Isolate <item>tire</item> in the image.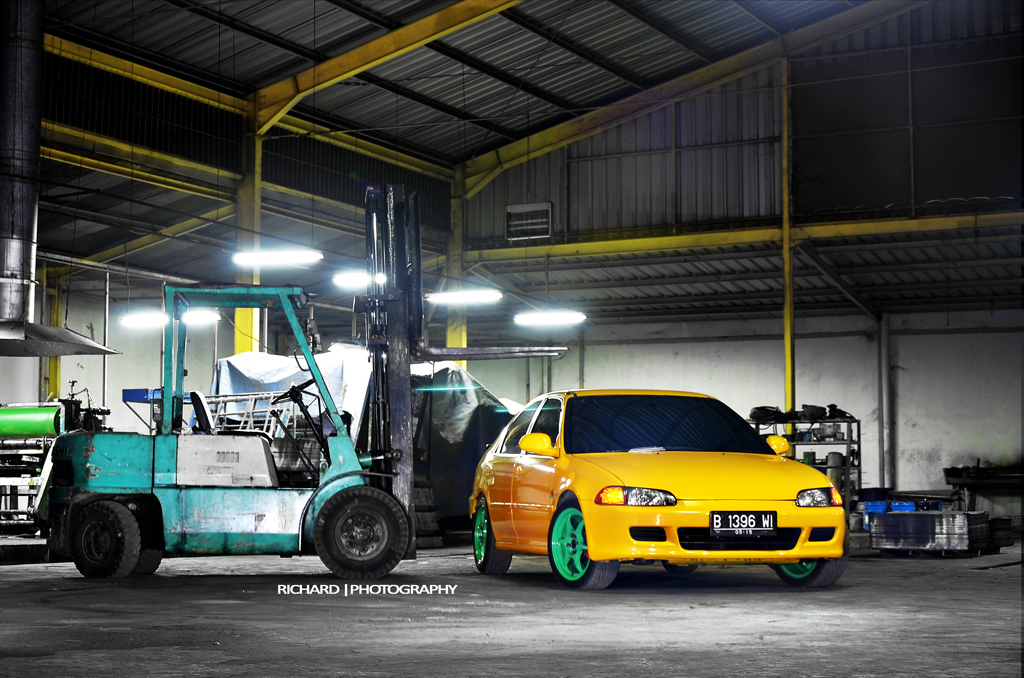
Isolated region: x1=416, y1=534, x2=445, y2=549.
